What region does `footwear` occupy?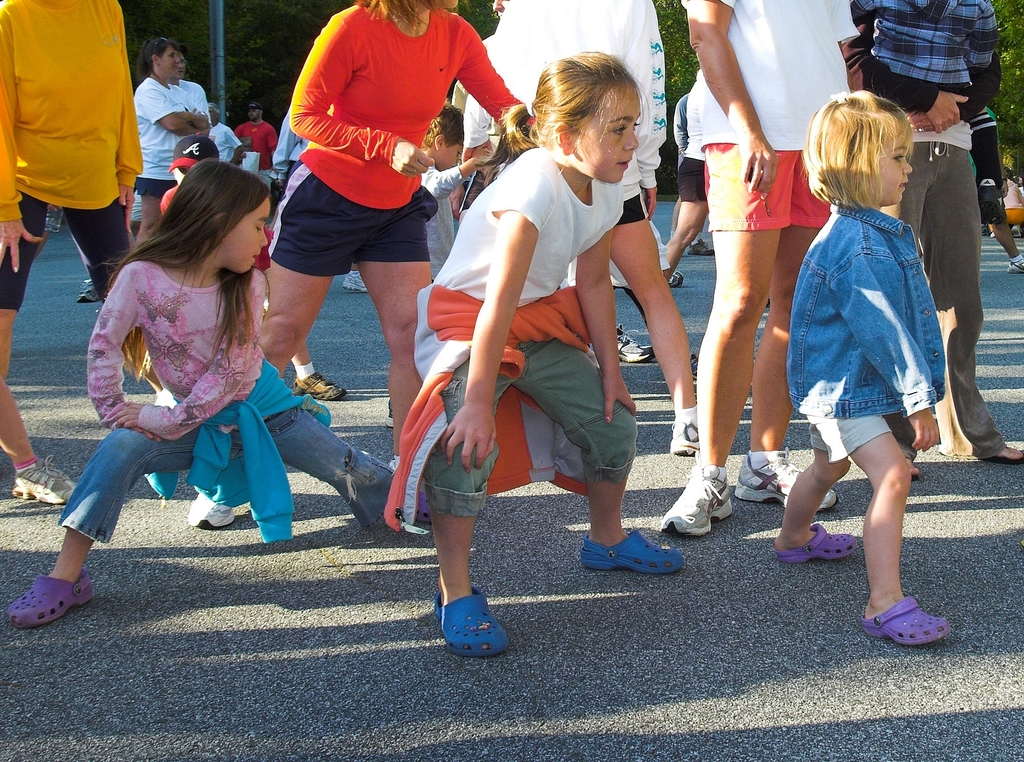
(671, 269, 686, 287).
